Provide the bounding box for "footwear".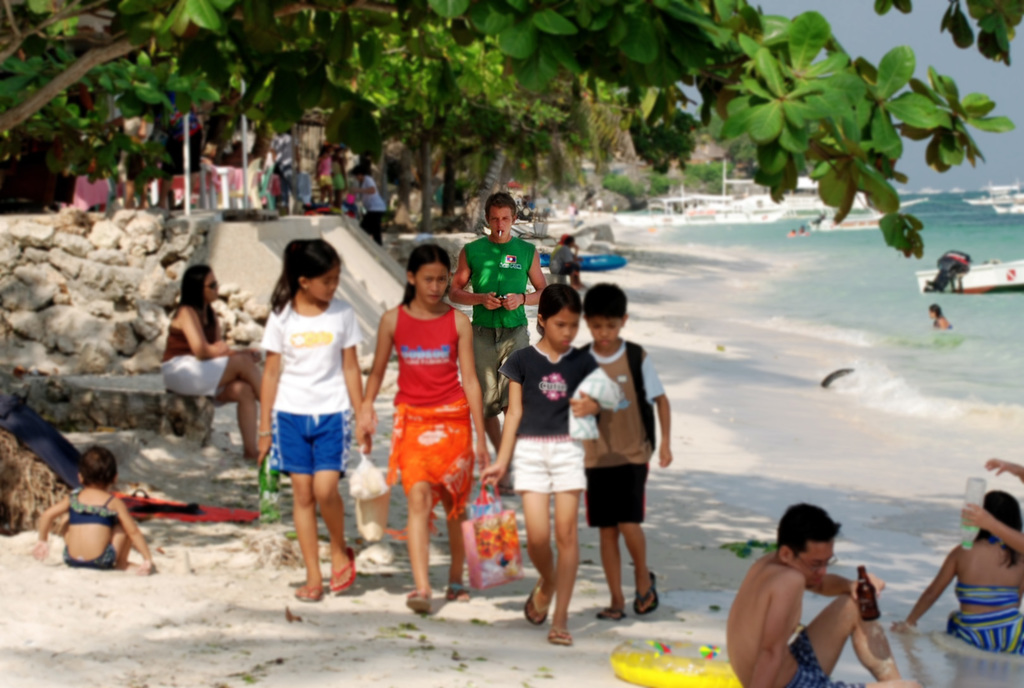
<bbox>406, 587, 429, 613</bbox>.
